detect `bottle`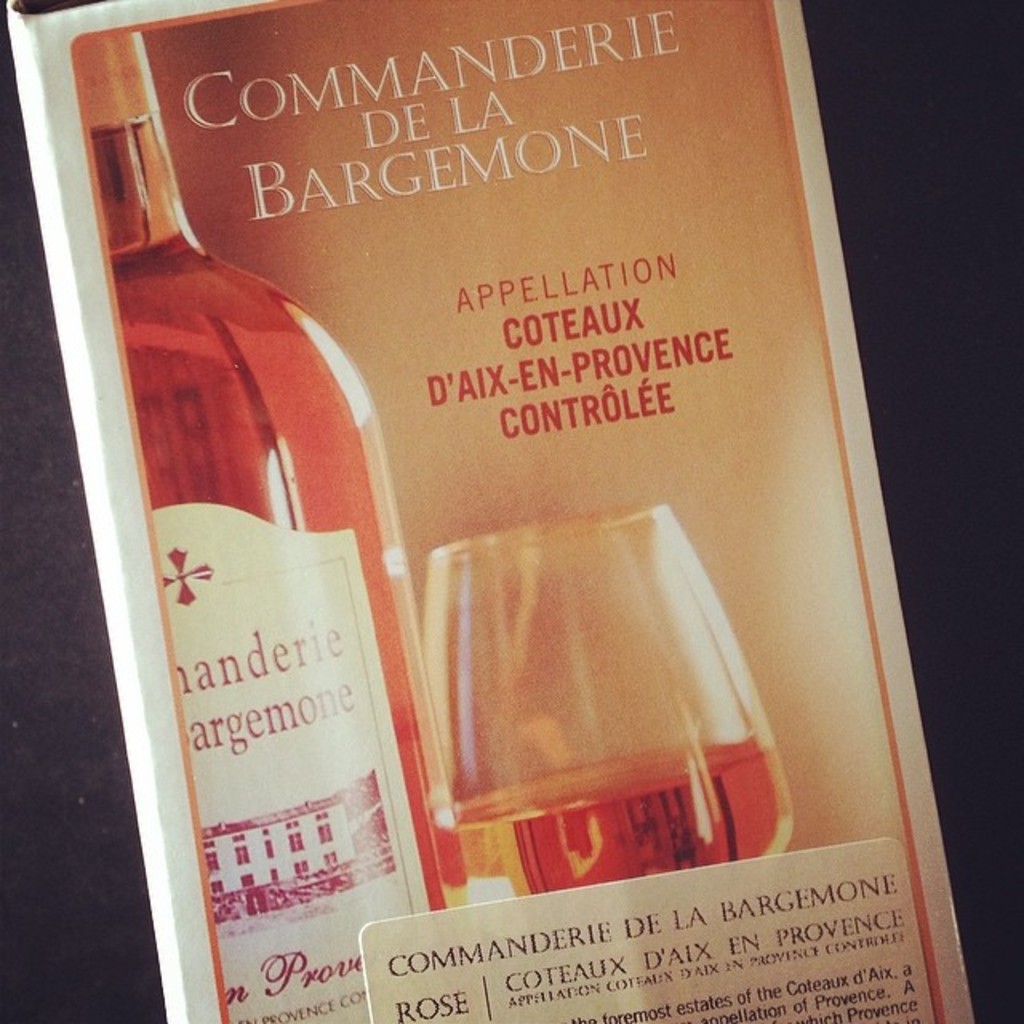
detection(74, 104, 446, 984)
